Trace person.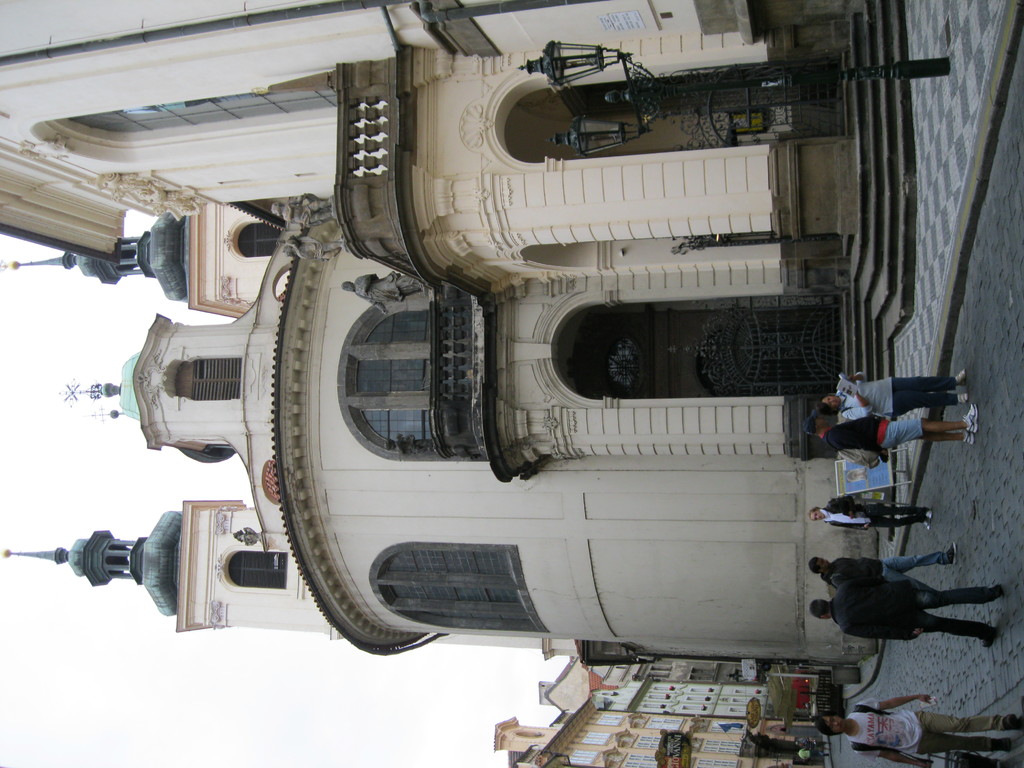
Traced to l=804, t=414, r=980, b=447.
